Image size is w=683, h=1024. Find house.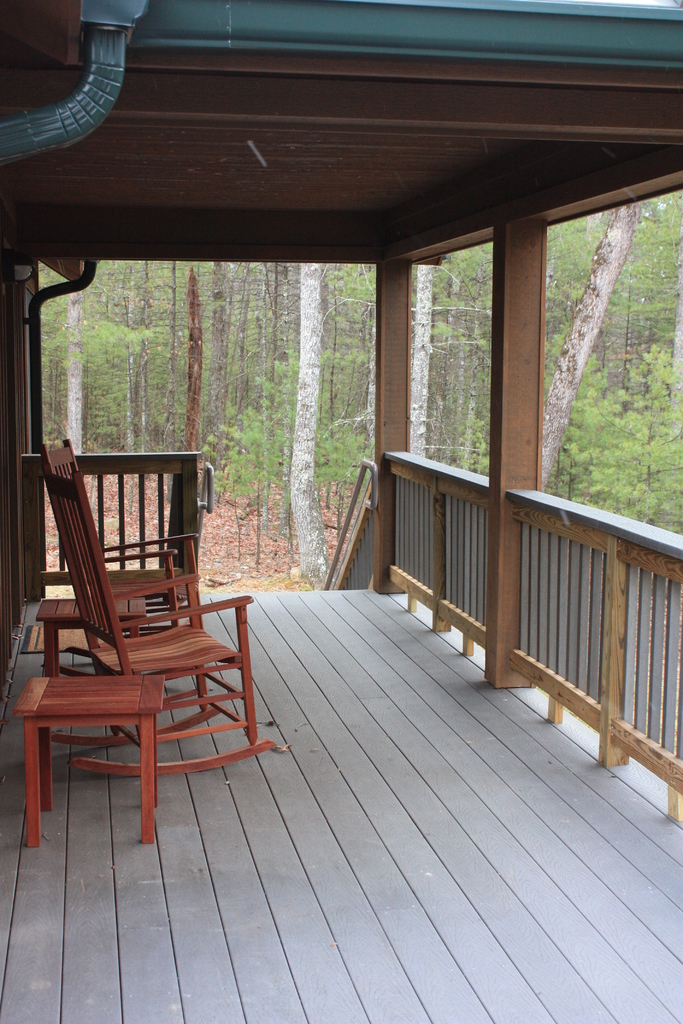
0, 0, 682, 1023.
